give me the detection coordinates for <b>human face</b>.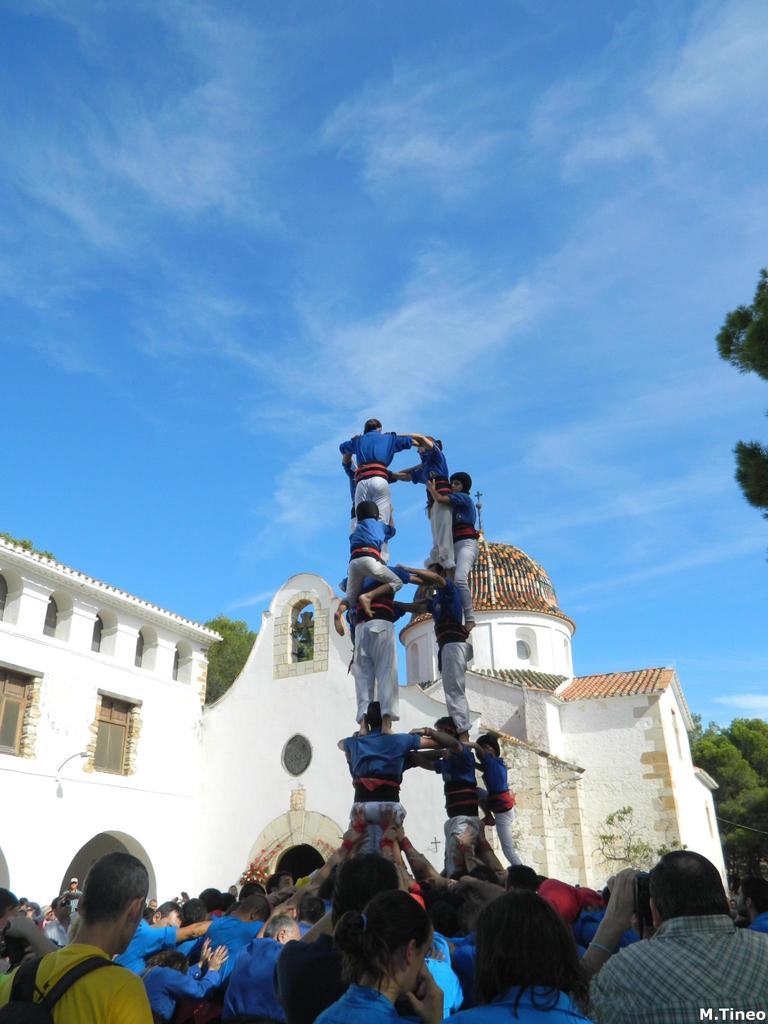
Rect(735, 890, 747, 911).
